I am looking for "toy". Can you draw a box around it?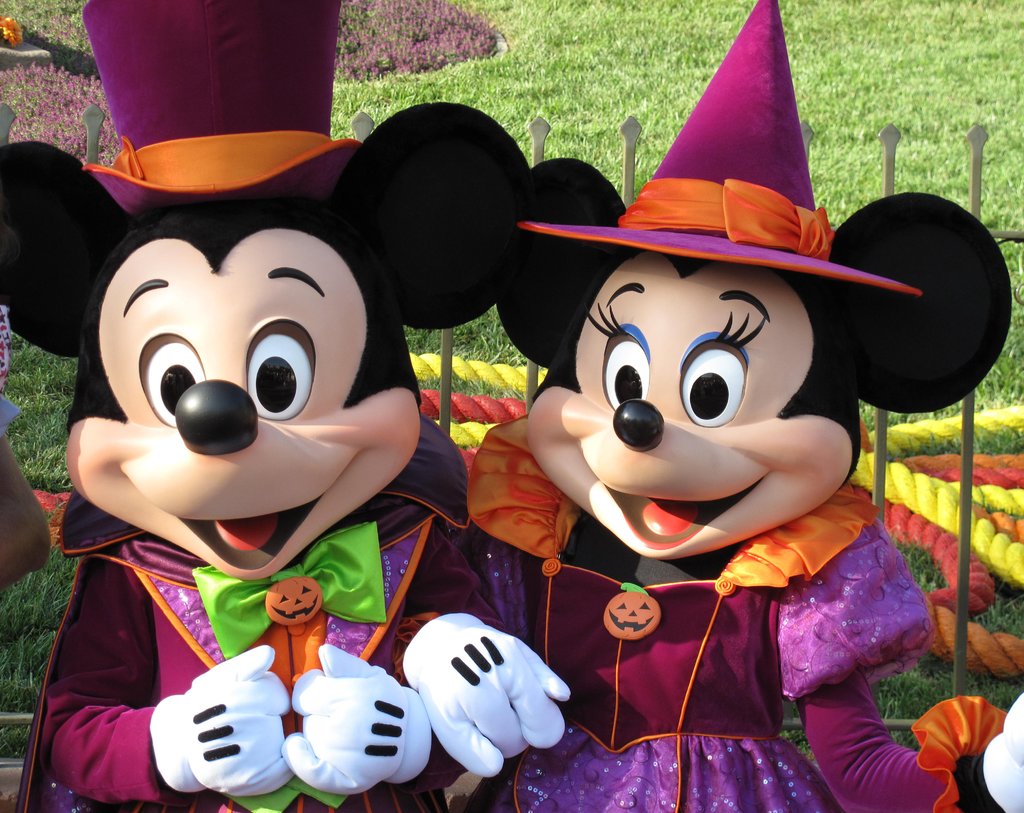
Sure, the bounding box is {"left": 438, "top": 77, "right": 1004, "bottom": 812}.
